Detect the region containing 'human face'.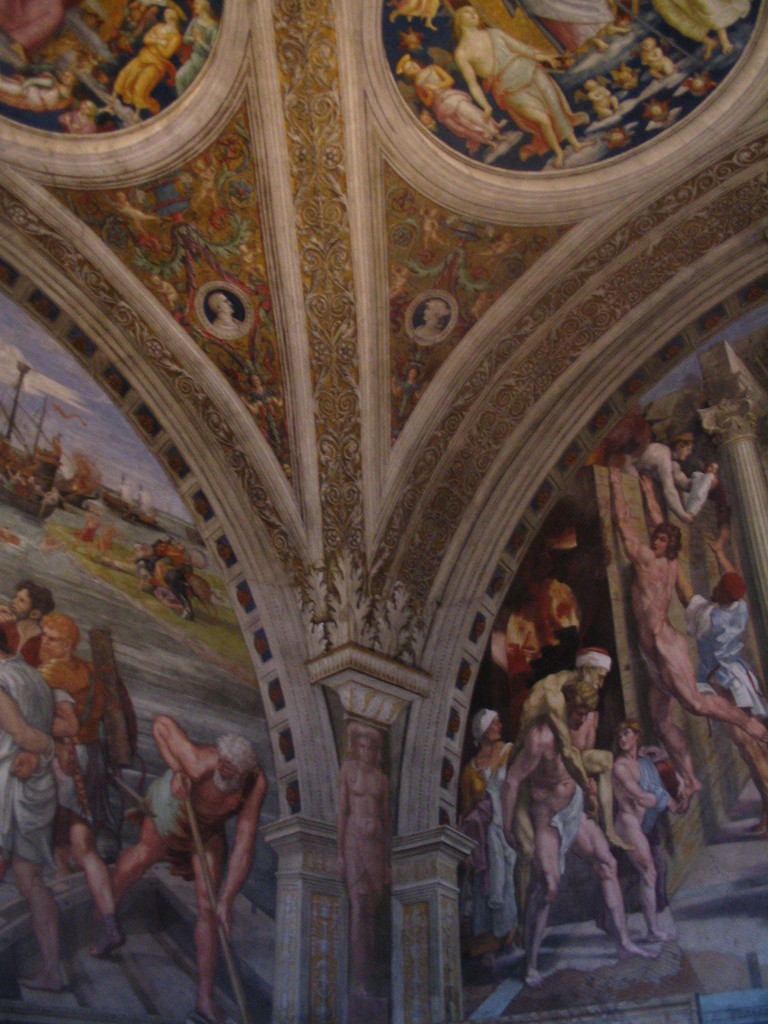
(left=579, top=660, right=611, bottom=685).
